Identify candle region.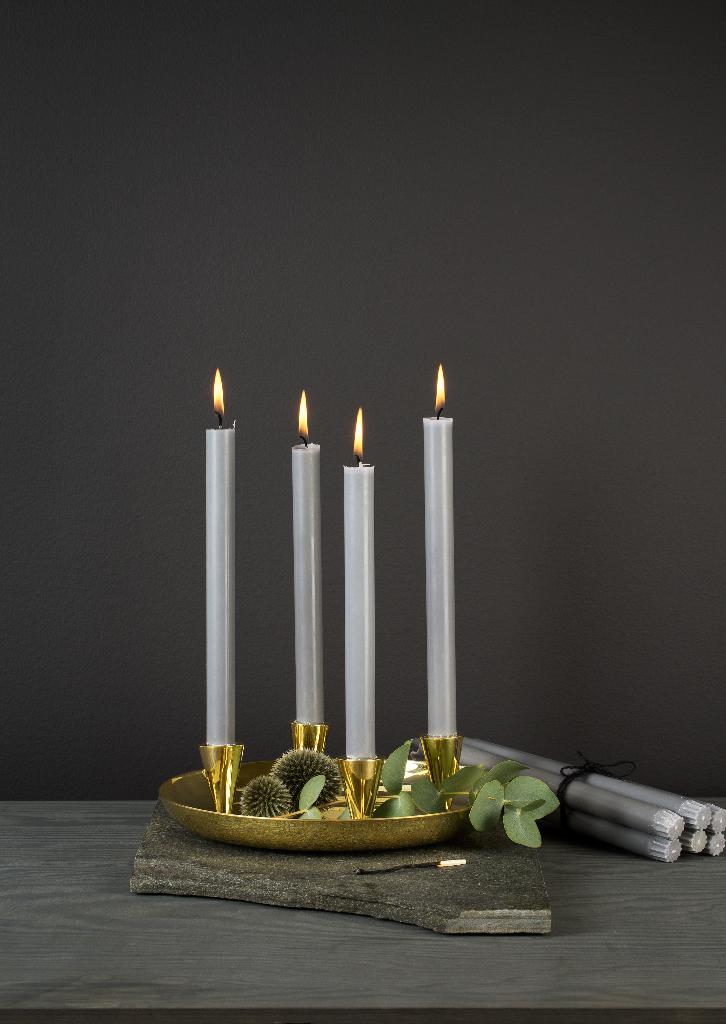
Region: 414:362:456:732.
